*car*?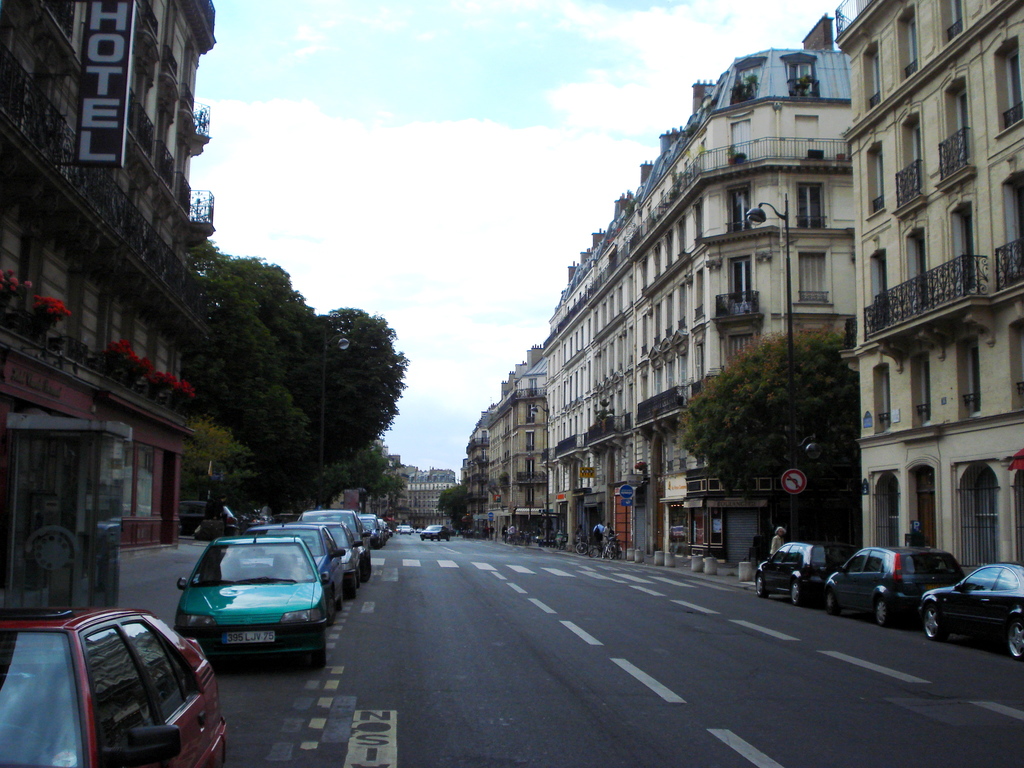
[left=358, top=512, right=380, bottom=545]
